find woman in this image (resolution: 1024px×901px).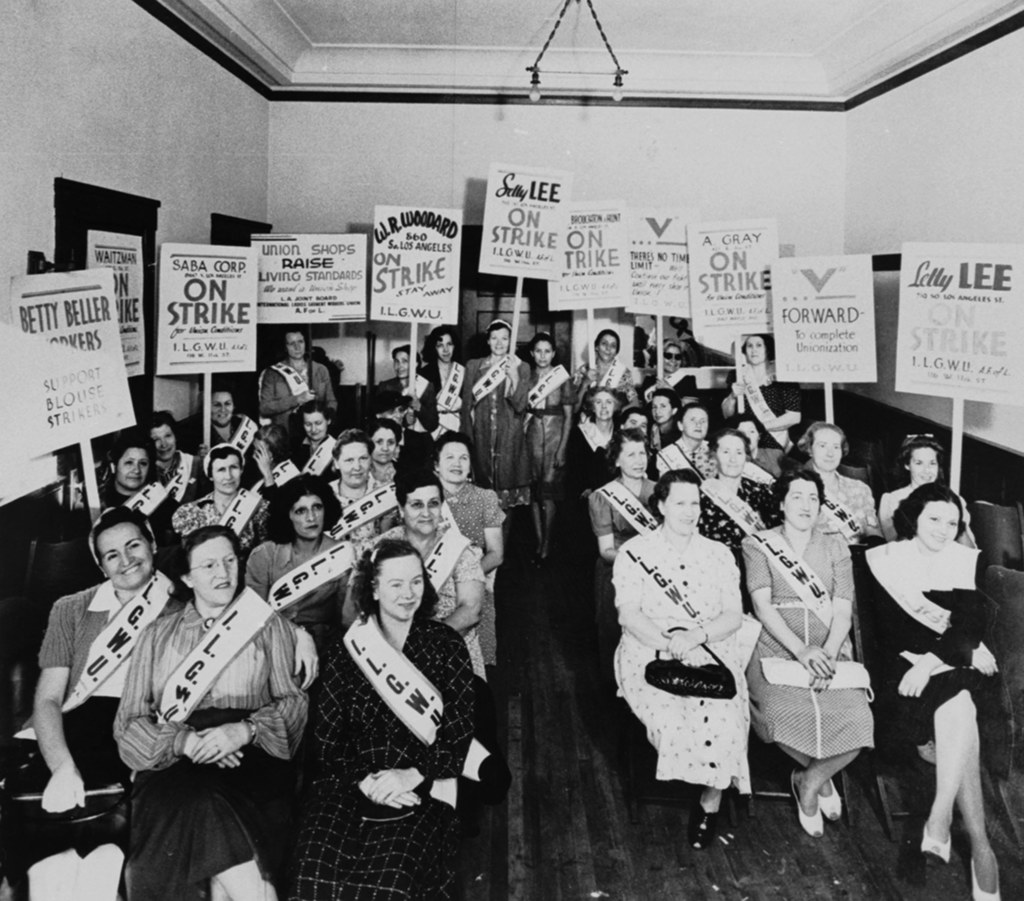
{"left": 642, "top": 341, "right": 697, "bottom": 412}.
